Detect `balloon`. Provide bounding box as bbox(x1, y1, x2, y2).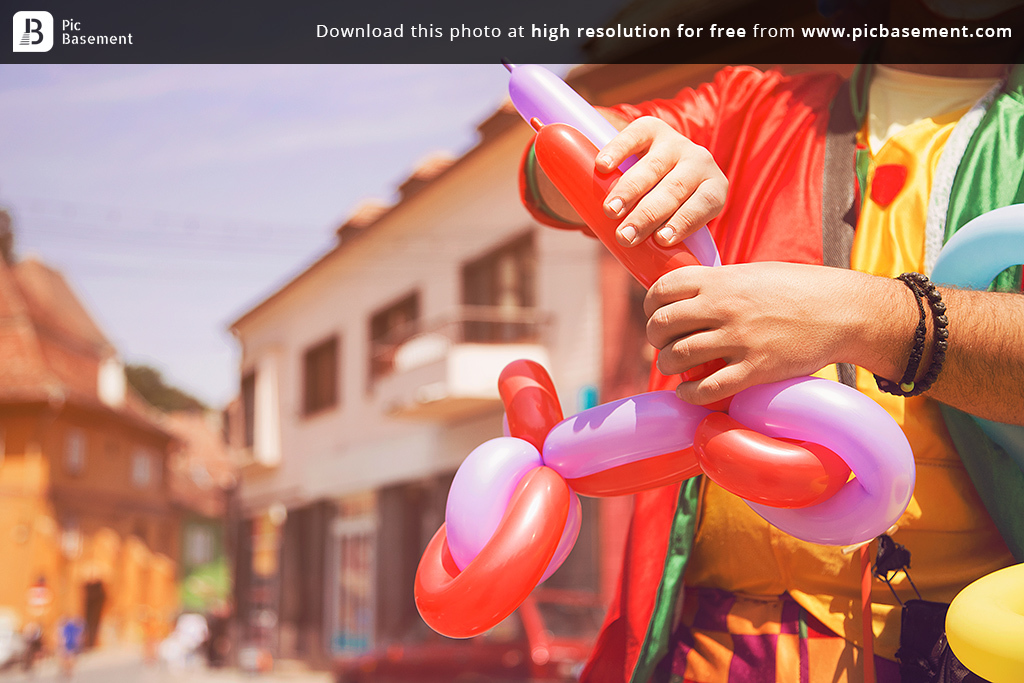
bbox(945, 560, 1023, 682).
